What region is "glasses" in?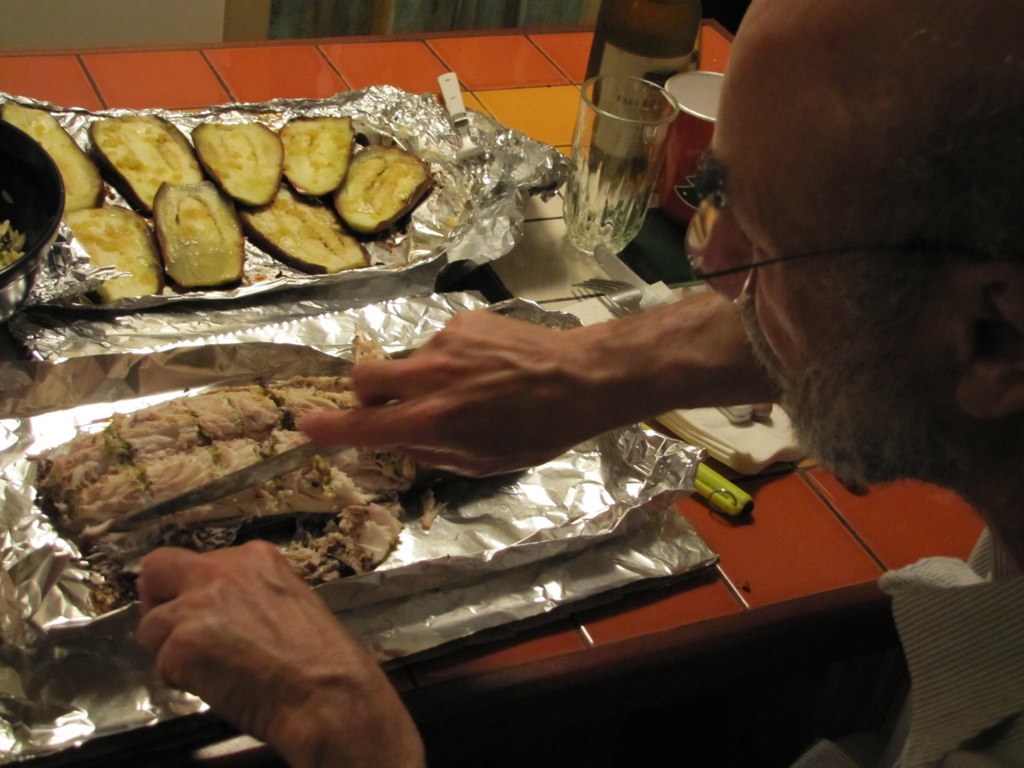
<region>681, 186, 1003, 296</region>.
